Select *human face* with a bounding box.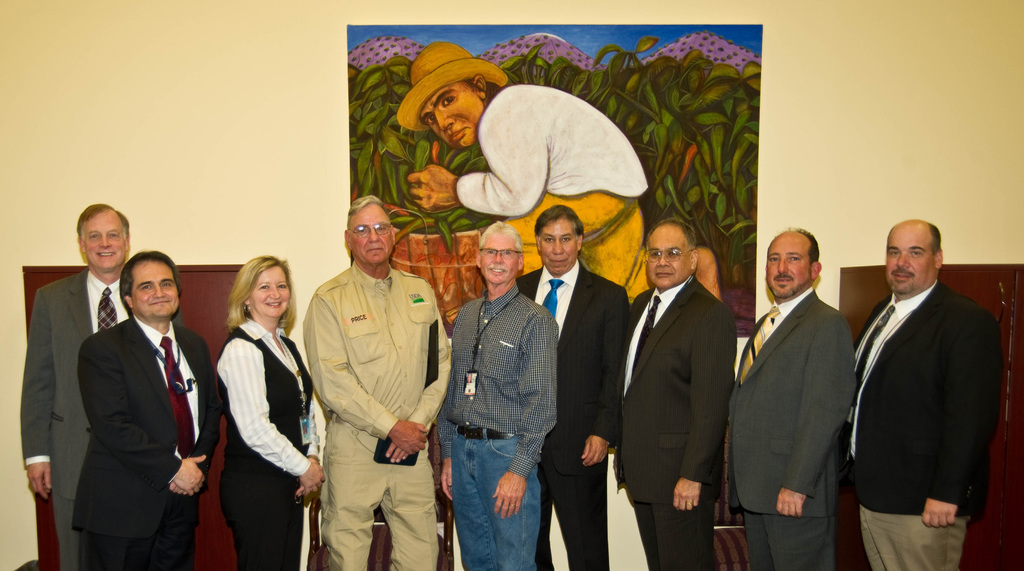
x1=541, y1=222, x2=576, y2=275.
